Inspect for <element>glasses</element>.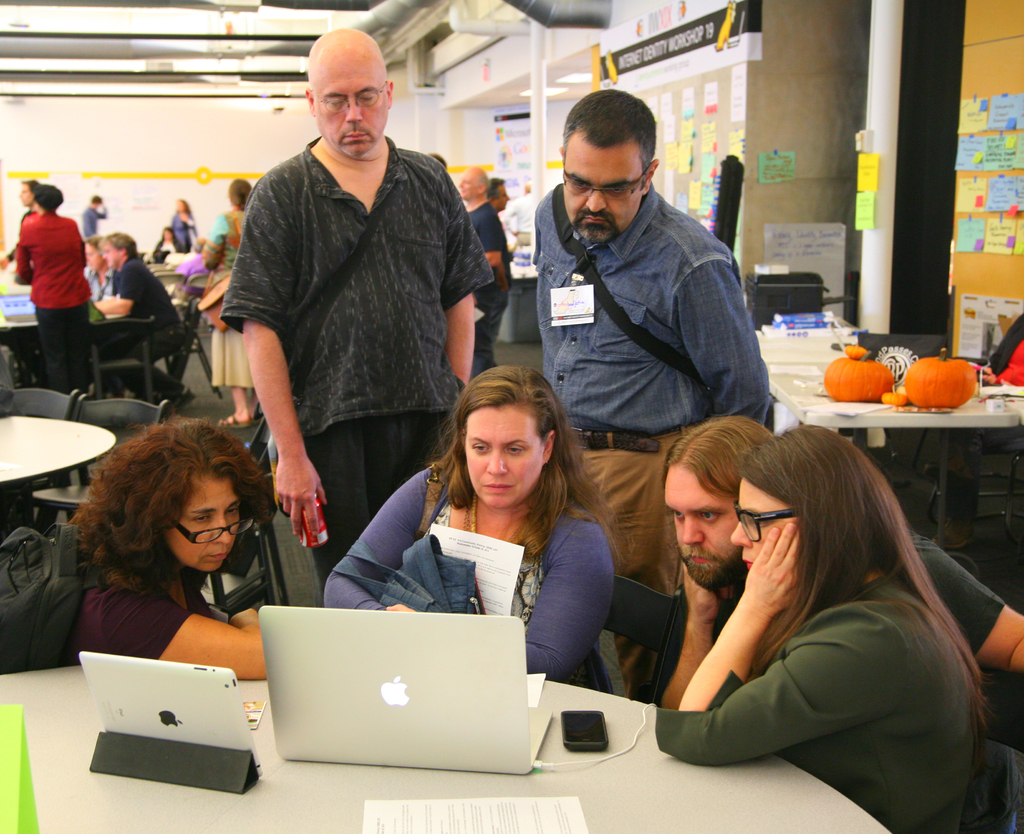
Inspection: <box>733,498,798,545</box>.
